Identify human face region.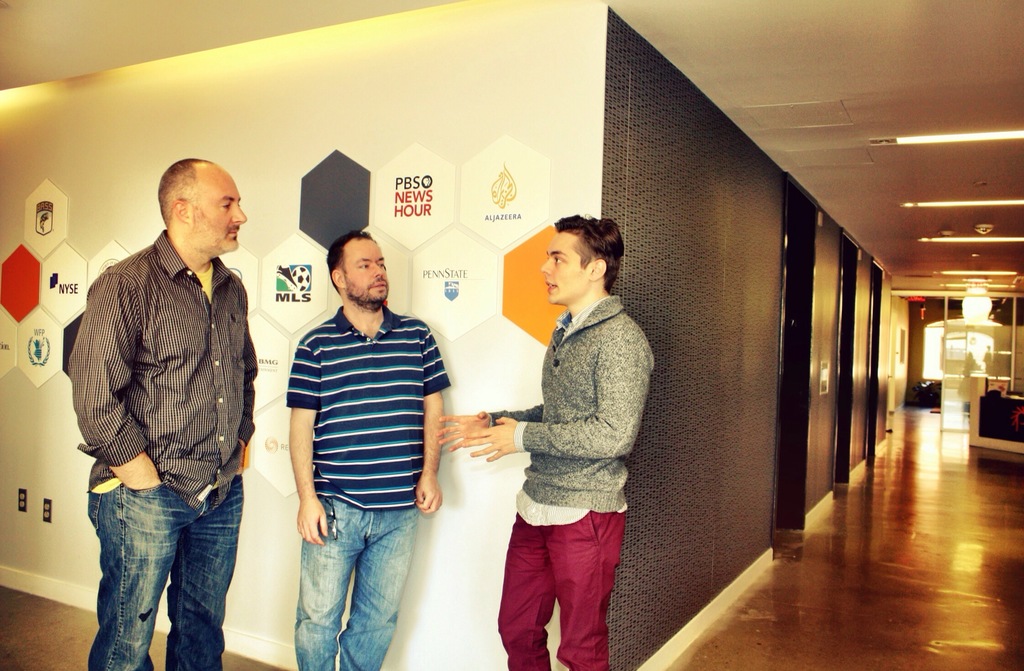
Region: (left=339, top=237, right=392, bottom=299).
